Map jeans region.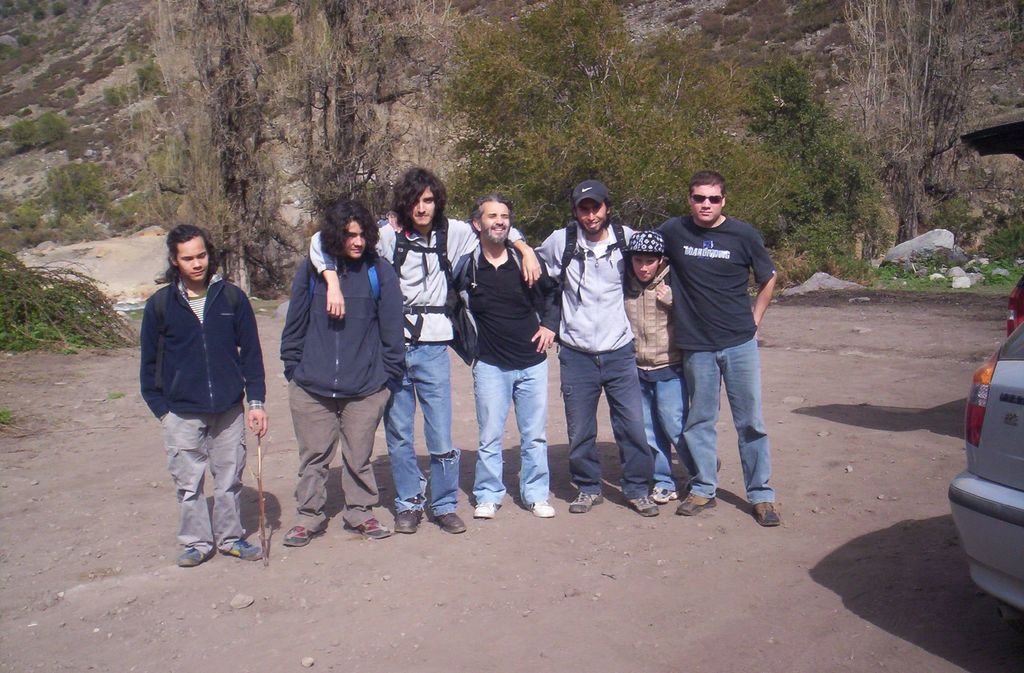
Mapped to l=686, t=340, r=776, b=500.
